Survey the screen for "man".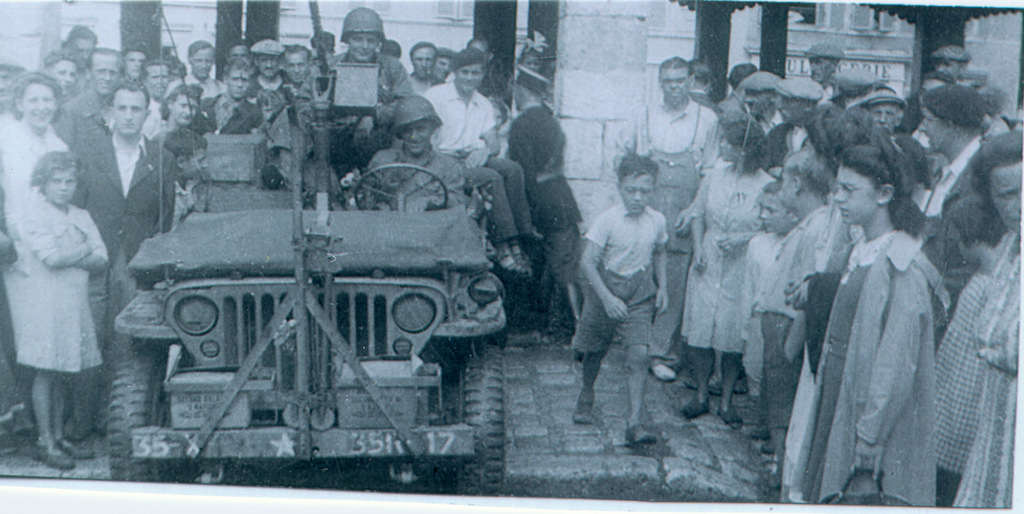
Survey found: {"x1": 60, "y1": 45, "x2": 127, "y2": 159}.
